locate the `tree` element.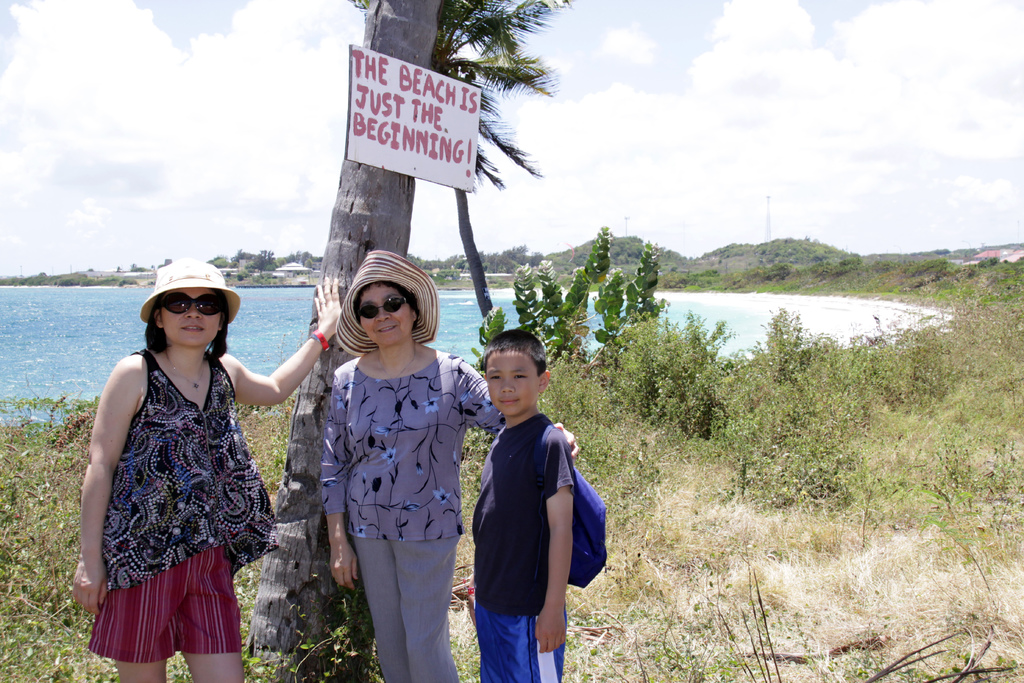
Element bbox: crop(244, 0, 563, 682).
